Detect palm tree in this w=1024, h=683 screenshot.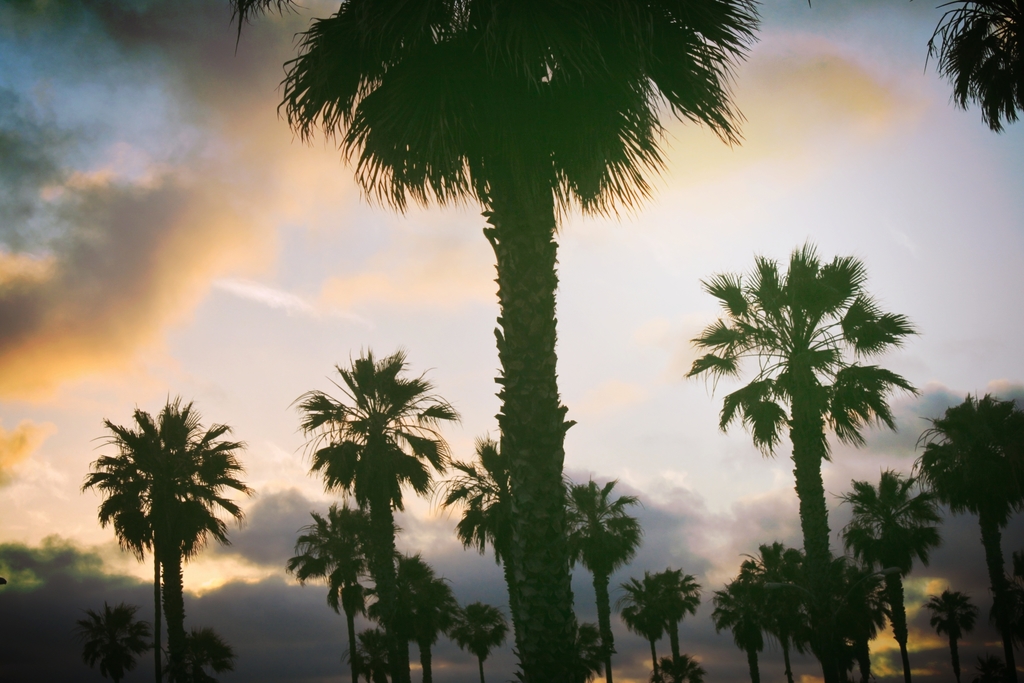
Detection: <region>364, 563, 453, 666</region>.
